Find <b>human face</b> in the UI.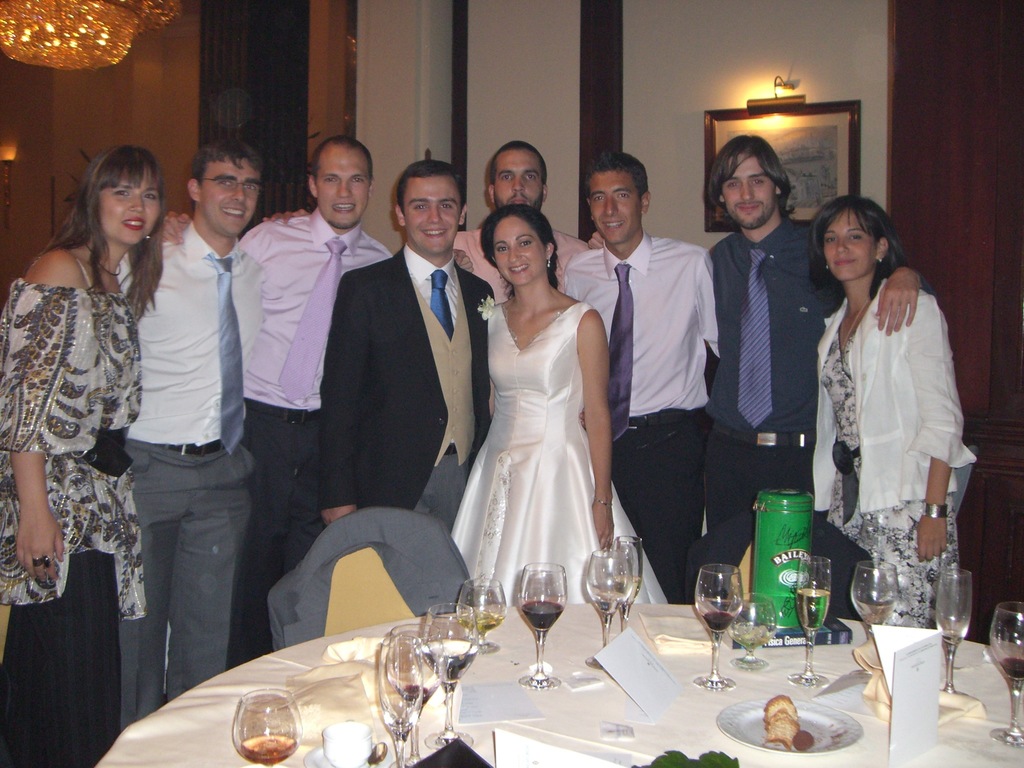
UI element at <bbox>494, 154, 535, 202</bbox>.
